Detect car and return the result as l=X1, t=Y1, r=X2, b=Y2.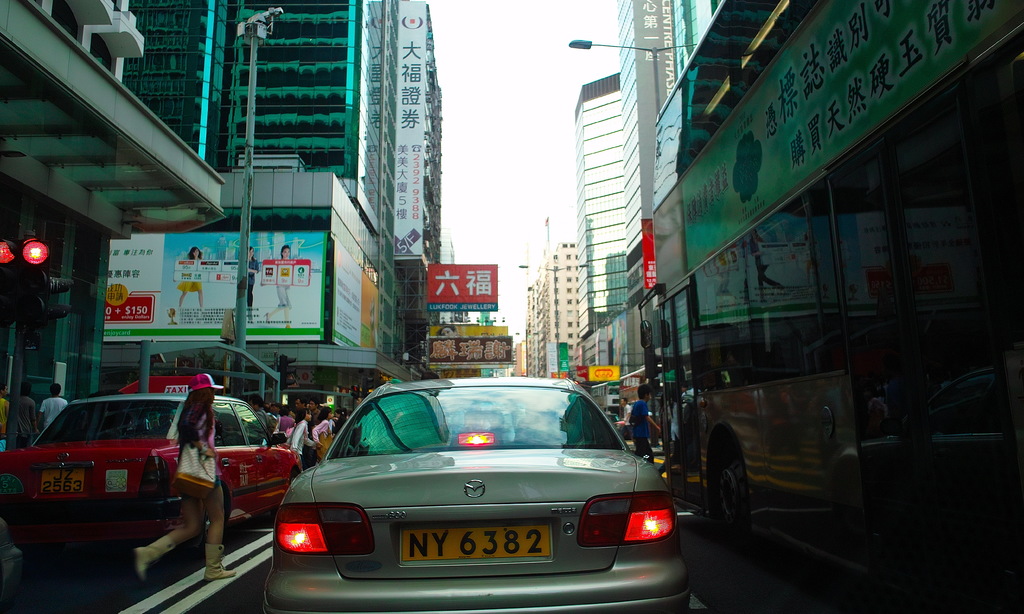
l=0, t=390, r=307, b=567.
